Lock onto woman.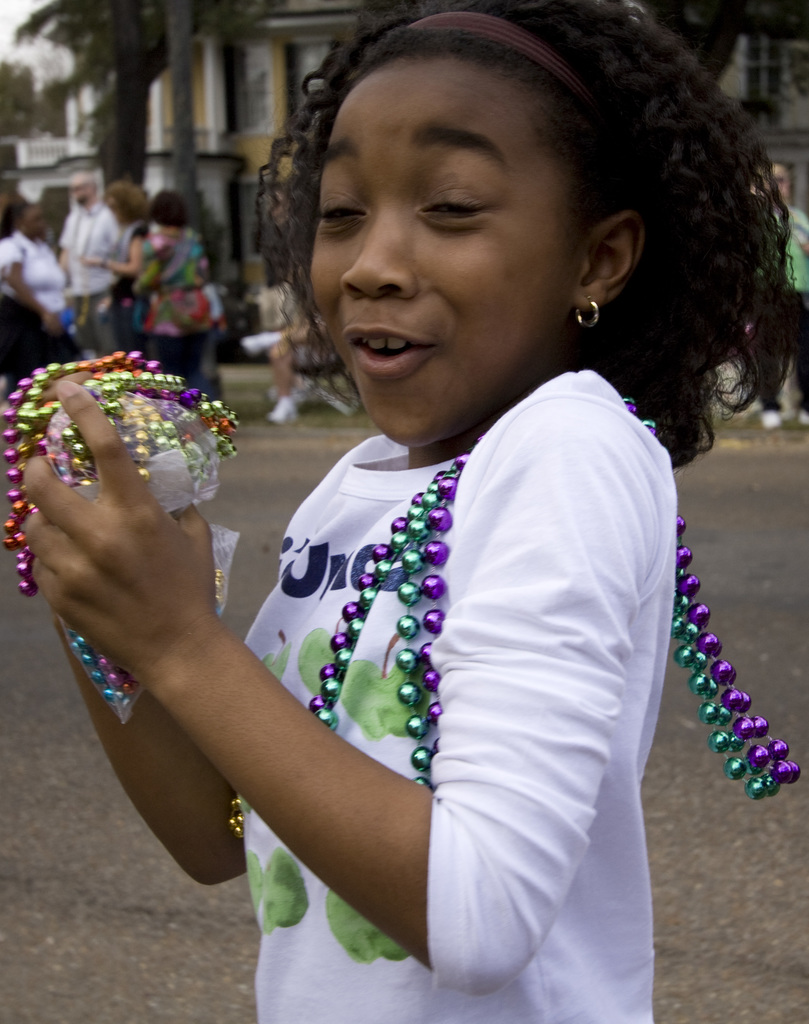
Locked: [0,200,87,406].
